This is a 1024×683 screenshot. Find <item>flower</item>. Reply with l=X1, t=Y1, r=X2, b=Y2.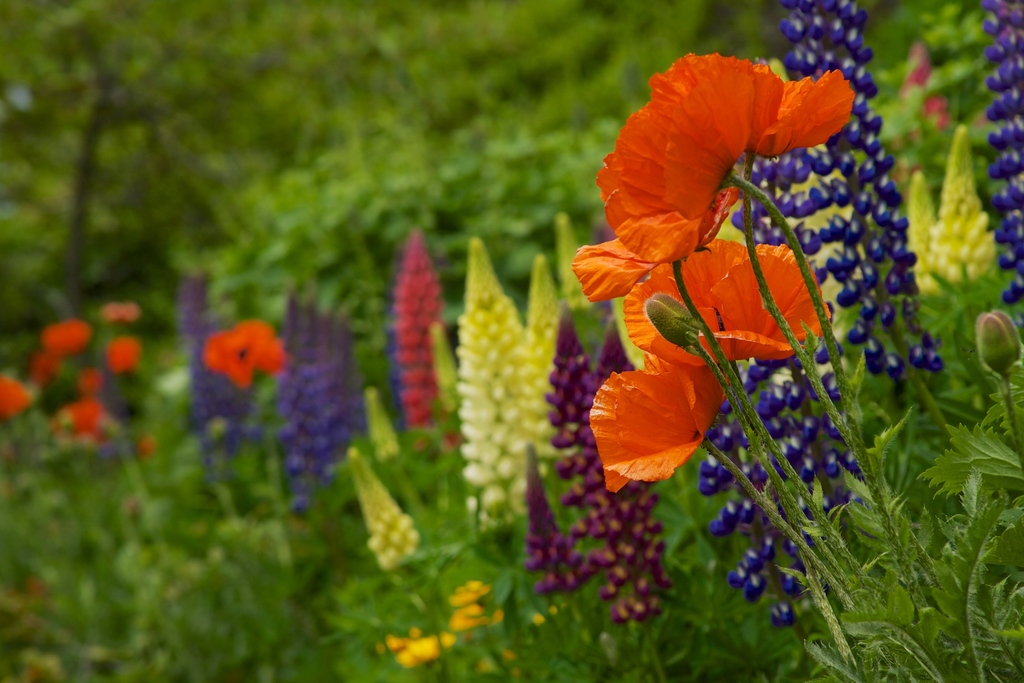
l=593, t=46, r=787, b=263.
